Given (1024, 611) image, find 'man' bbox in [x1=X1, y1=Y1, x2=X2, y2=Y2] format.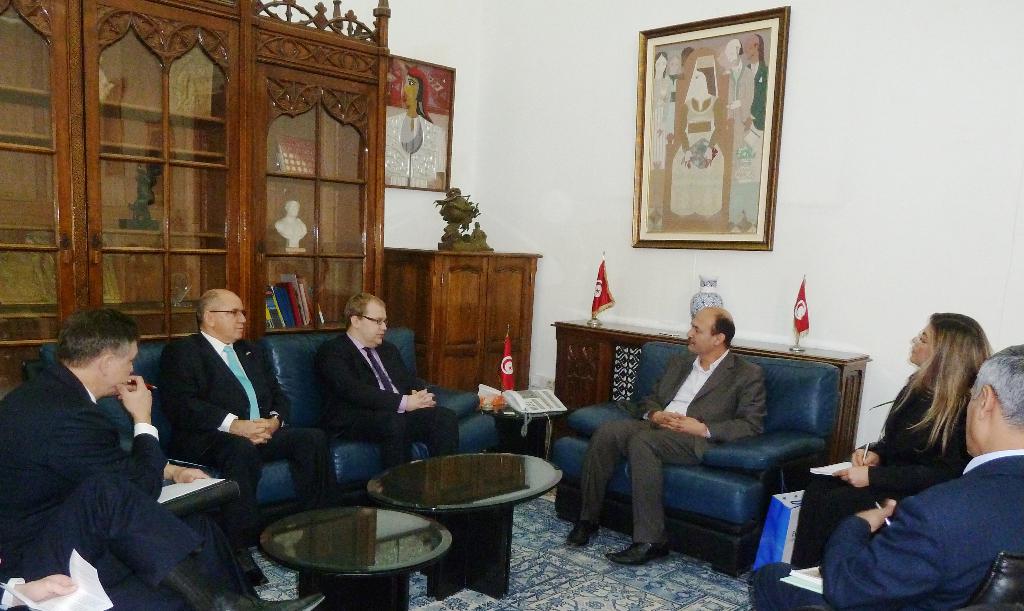
[x1=381, y1=67, x2=446, y2=186].
